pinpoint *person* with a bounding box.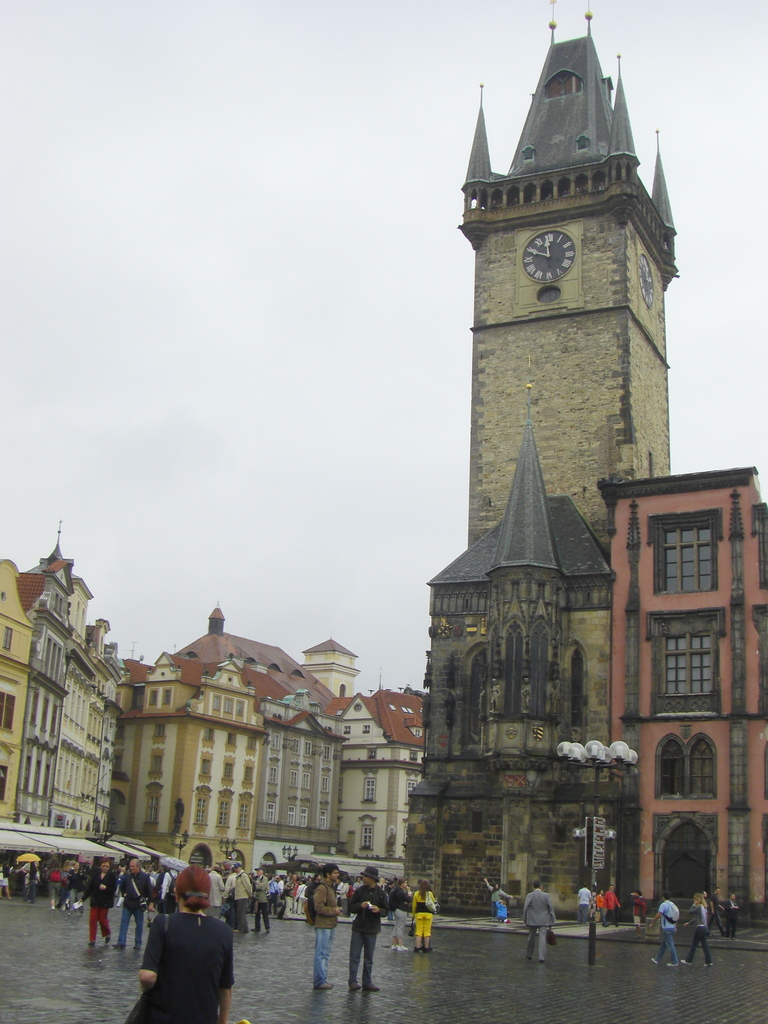
{"x1": 138, "y1": 870, "x2": 233, "y2": 1023}.
